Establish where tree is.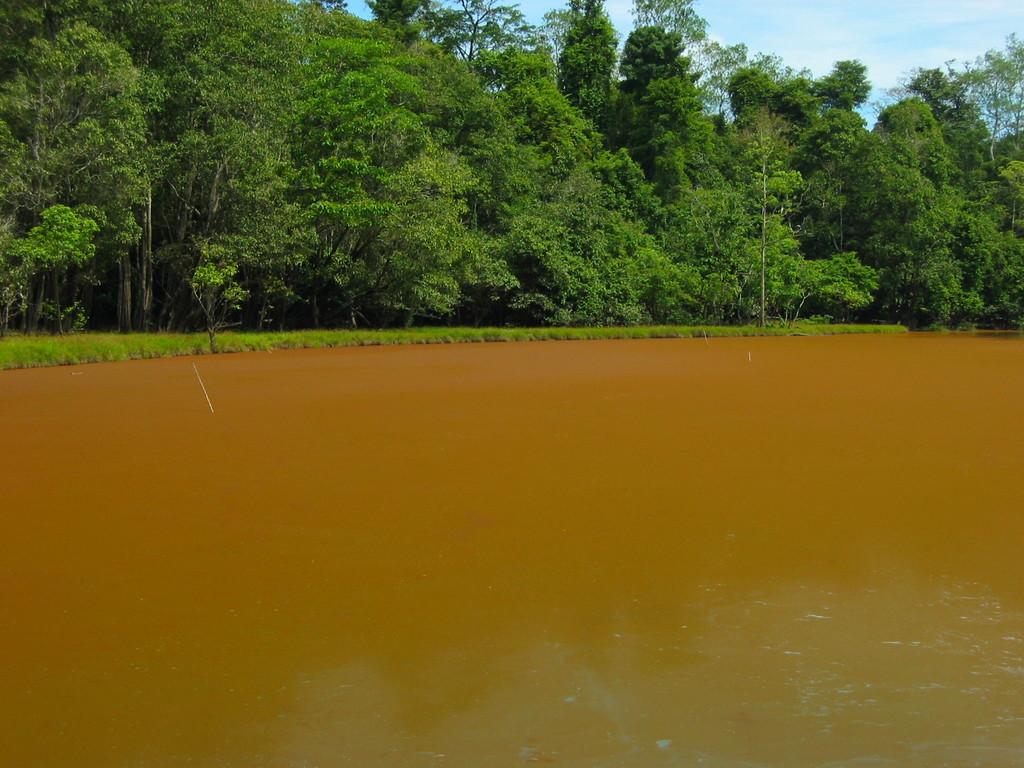
Established at bbox(710, 106, 814, 328).
